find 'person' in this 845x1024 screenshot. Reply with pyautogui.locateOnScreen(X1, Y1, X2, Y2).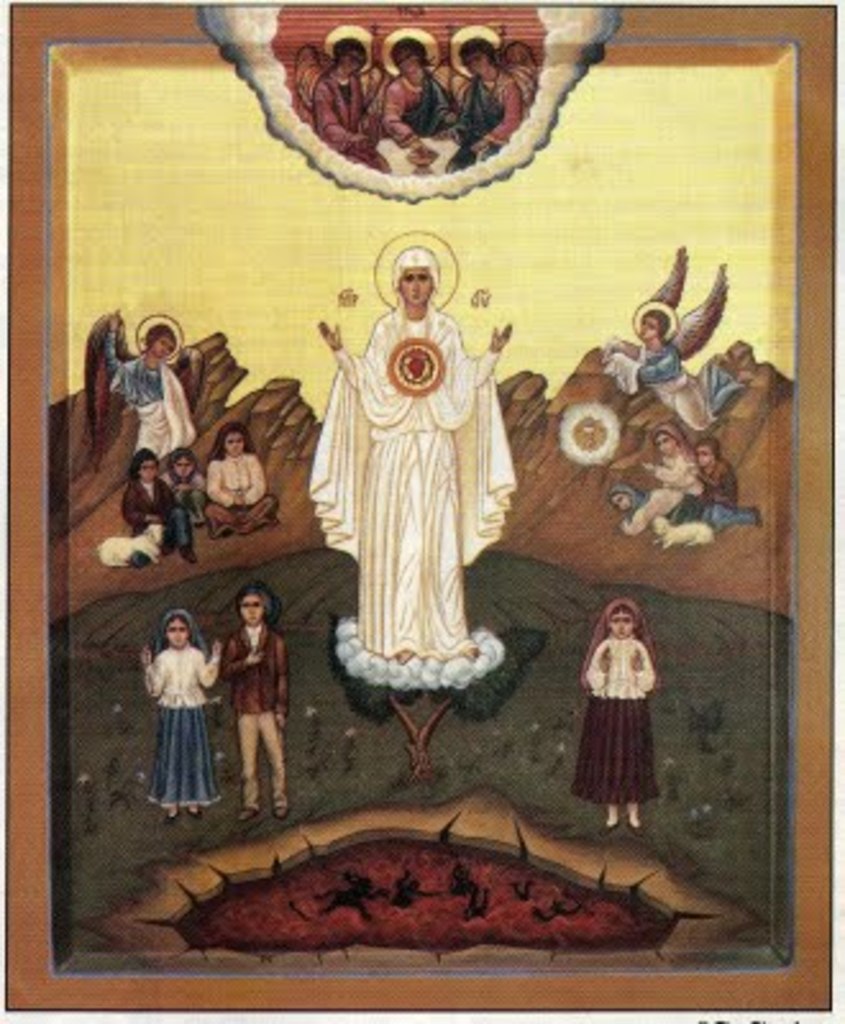
pyautogui.locateOnScreen(638, 417, 707, 515).
